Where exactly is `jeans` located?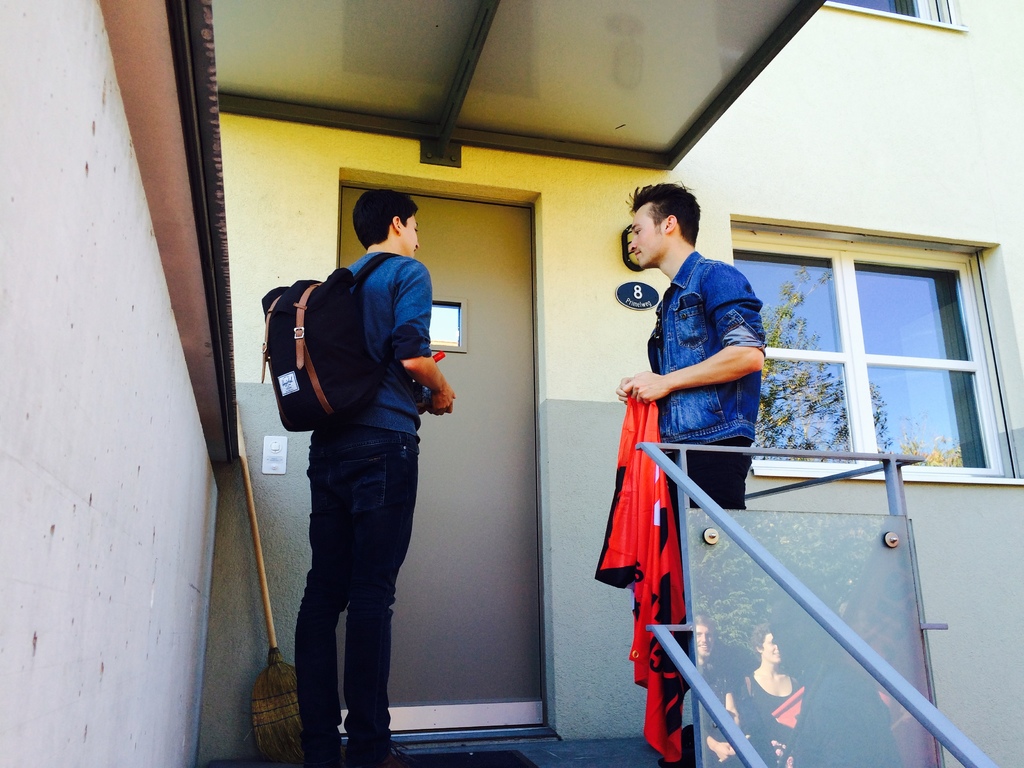
Its bounding box is region(292, 436, 429, 747).
